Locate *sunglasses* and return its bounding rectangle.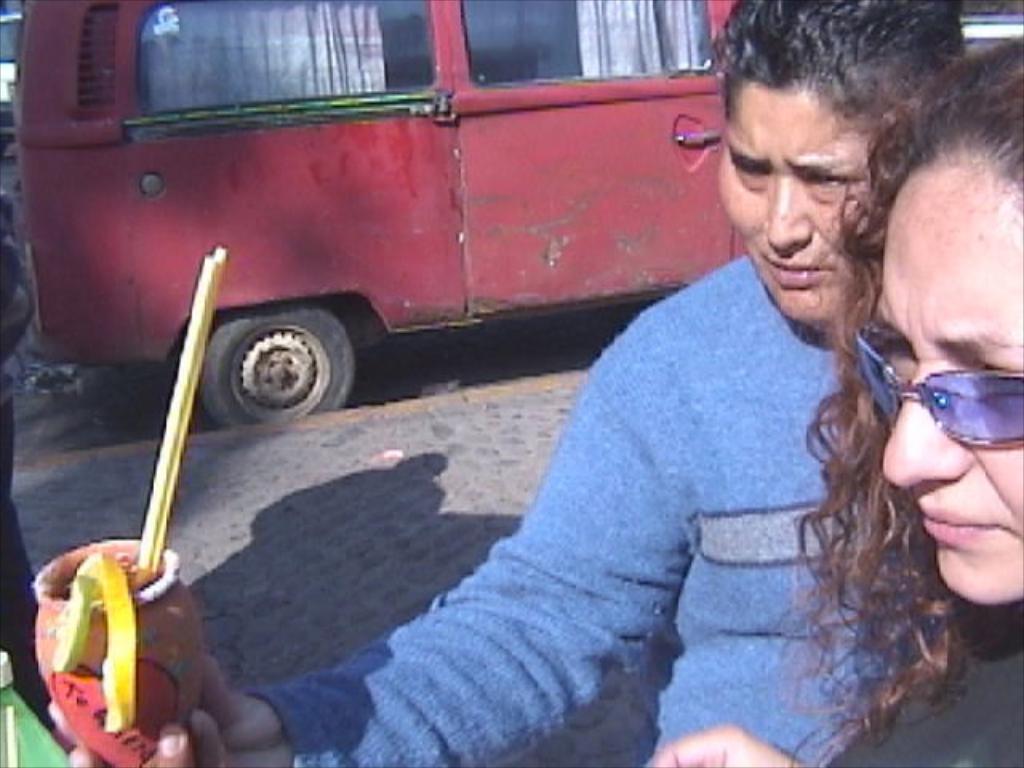
<bbox>854, 314, 1022, 446</bbox>.
